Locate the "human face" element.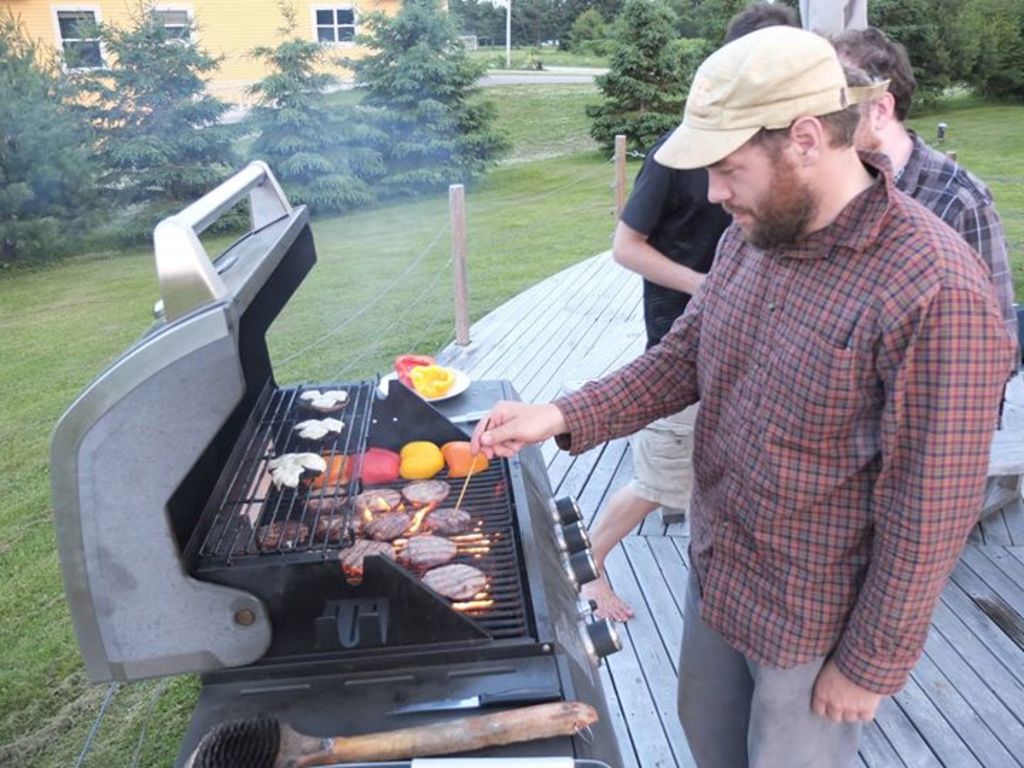
Element bbox: x1=853, y1=108, x2=878, y2=151.
